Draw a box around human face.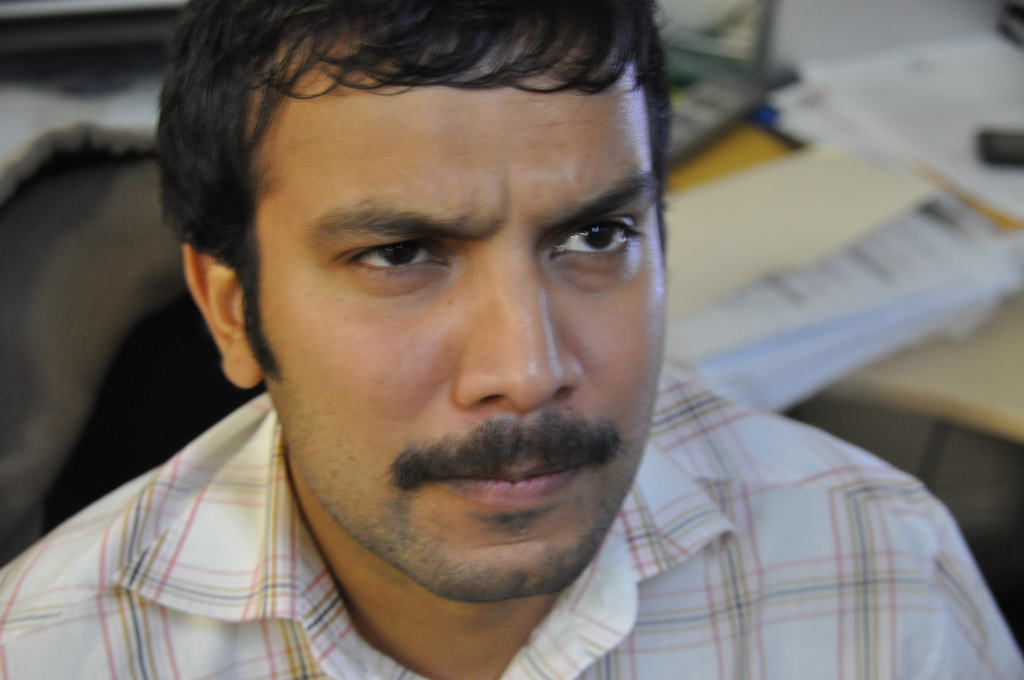
262:78:664:606.
